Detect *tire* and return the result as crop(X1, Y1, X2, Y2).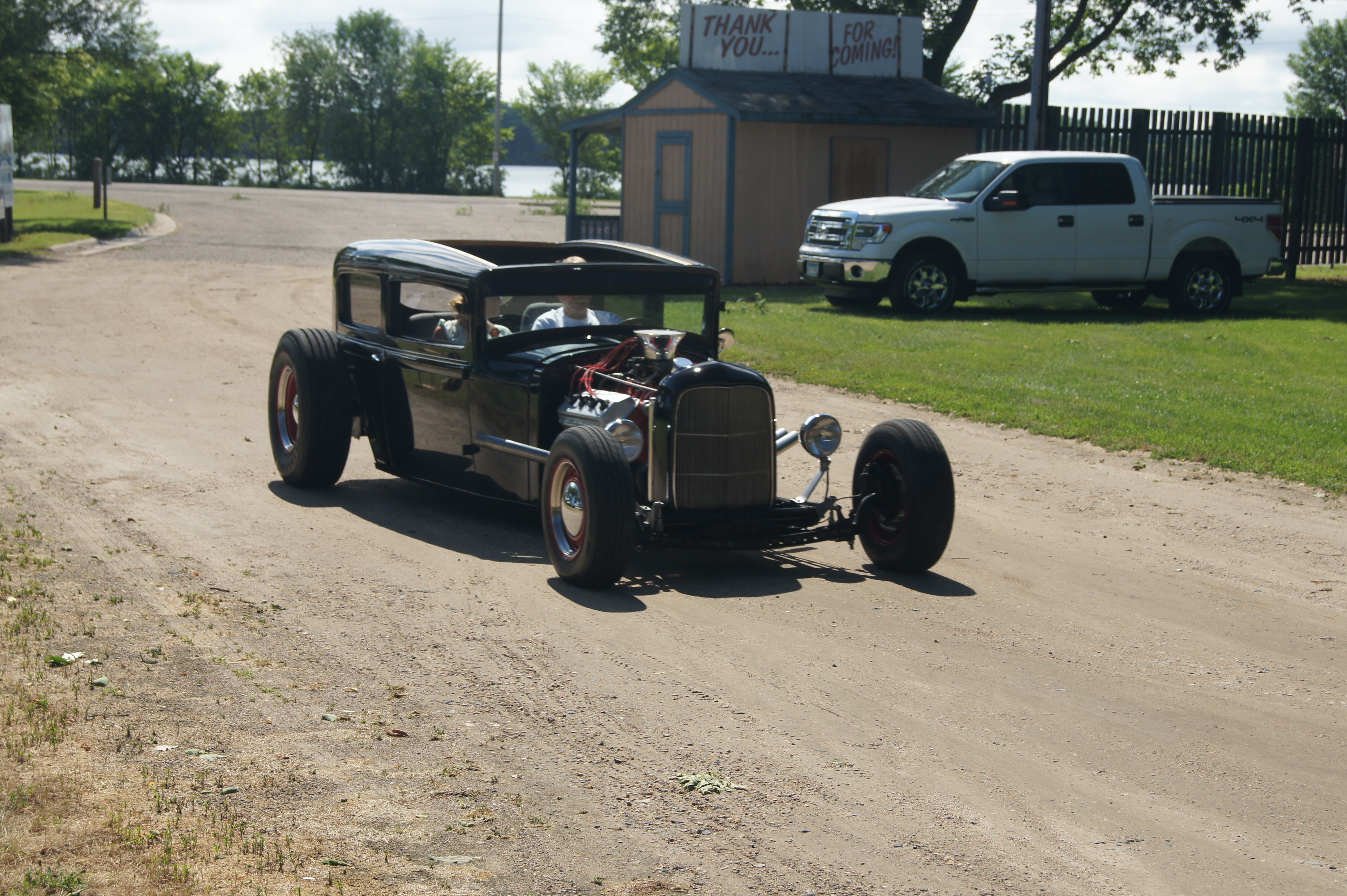
crop(344, 73, 363, 94).
